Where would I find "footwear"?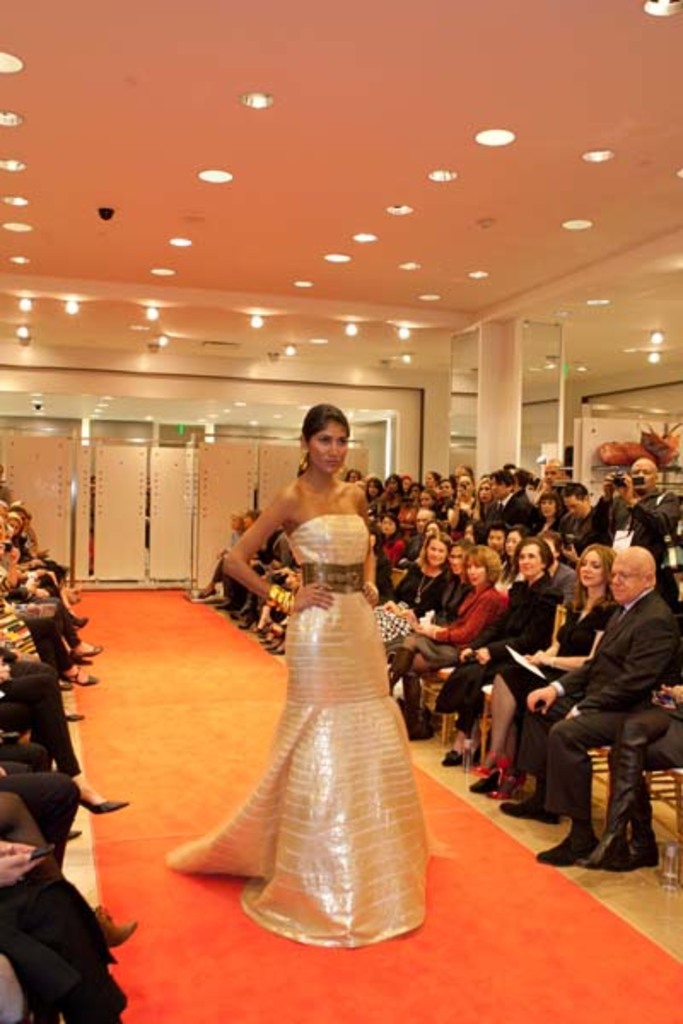
At (x1=84, y1=785, x2=133, y2=814).
